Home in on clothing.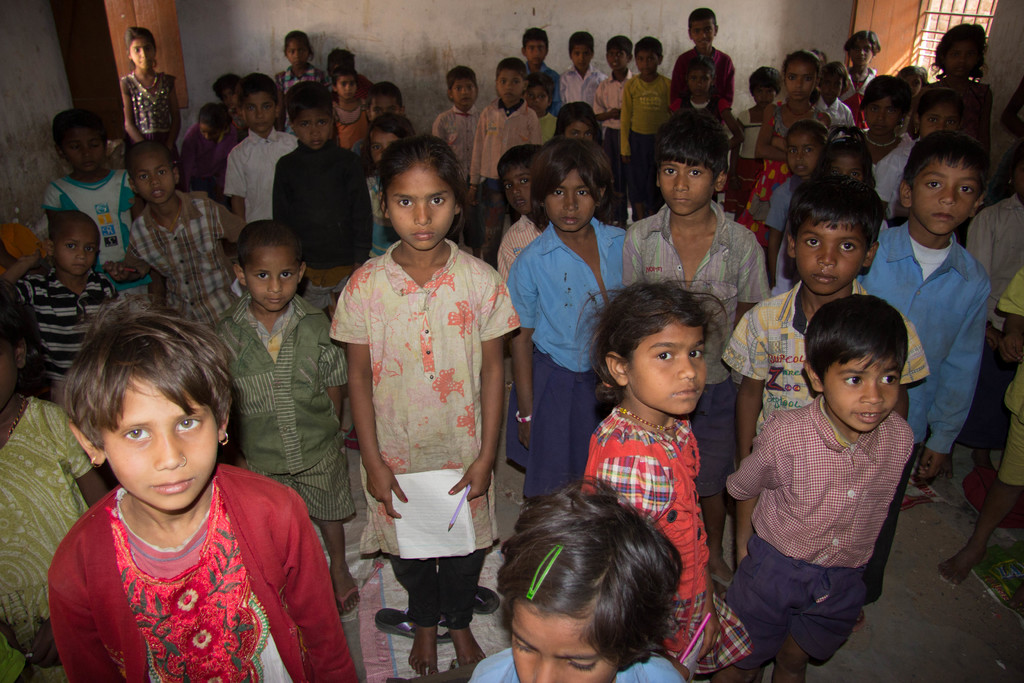
Homed in at 729:270:920:428.
